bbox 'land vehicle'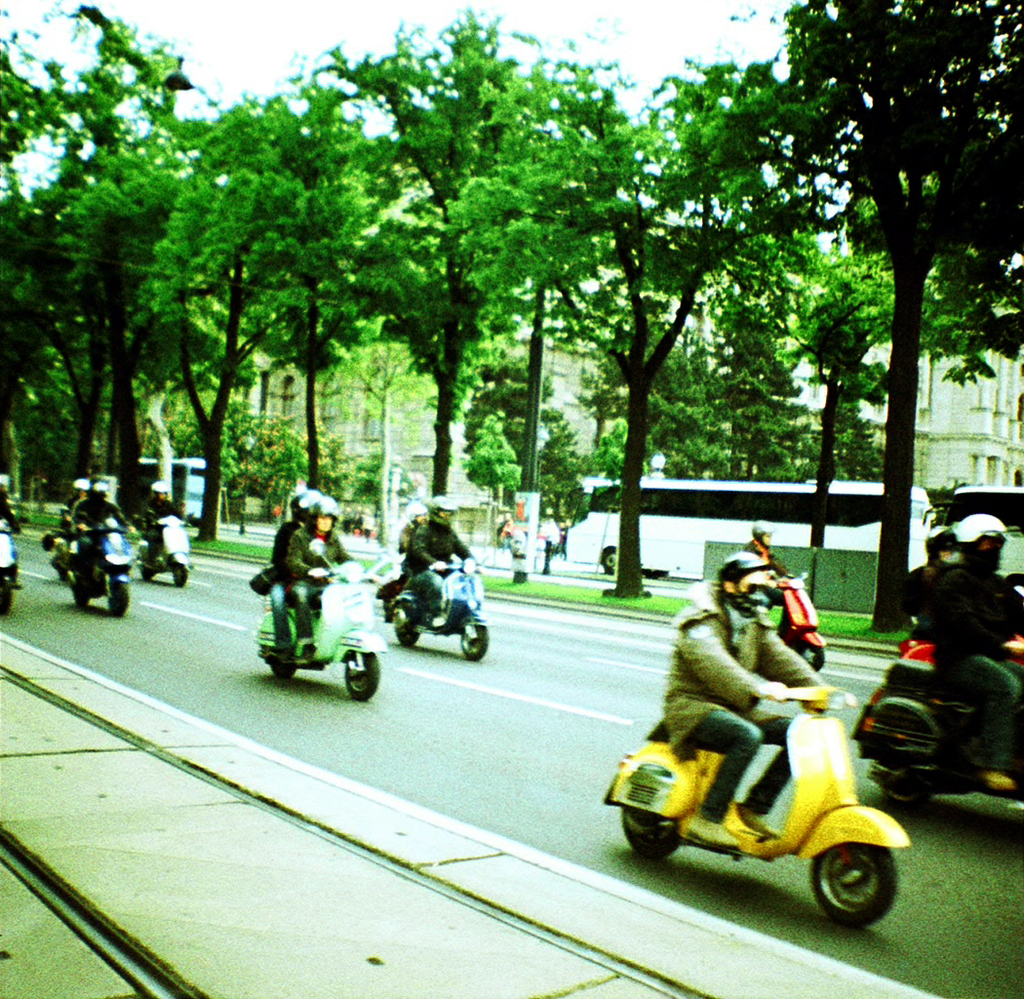
<bbox>769, 568, 835, 668</bbox>
